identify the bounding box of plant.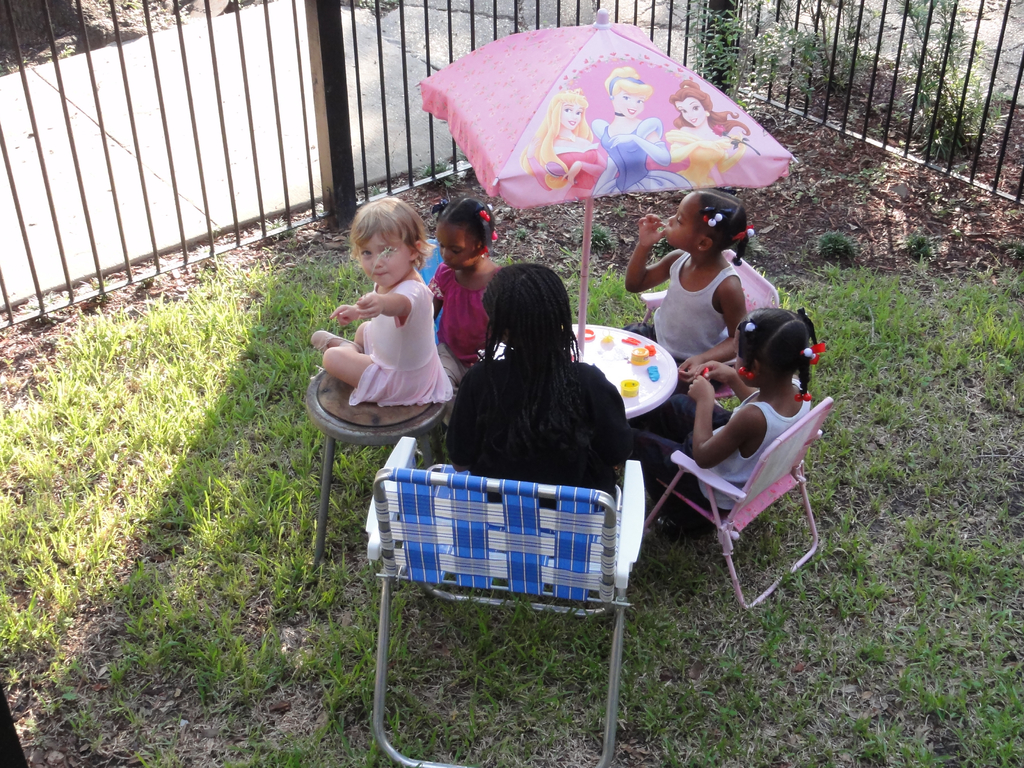
rect(694, 0, 1009, 198).
